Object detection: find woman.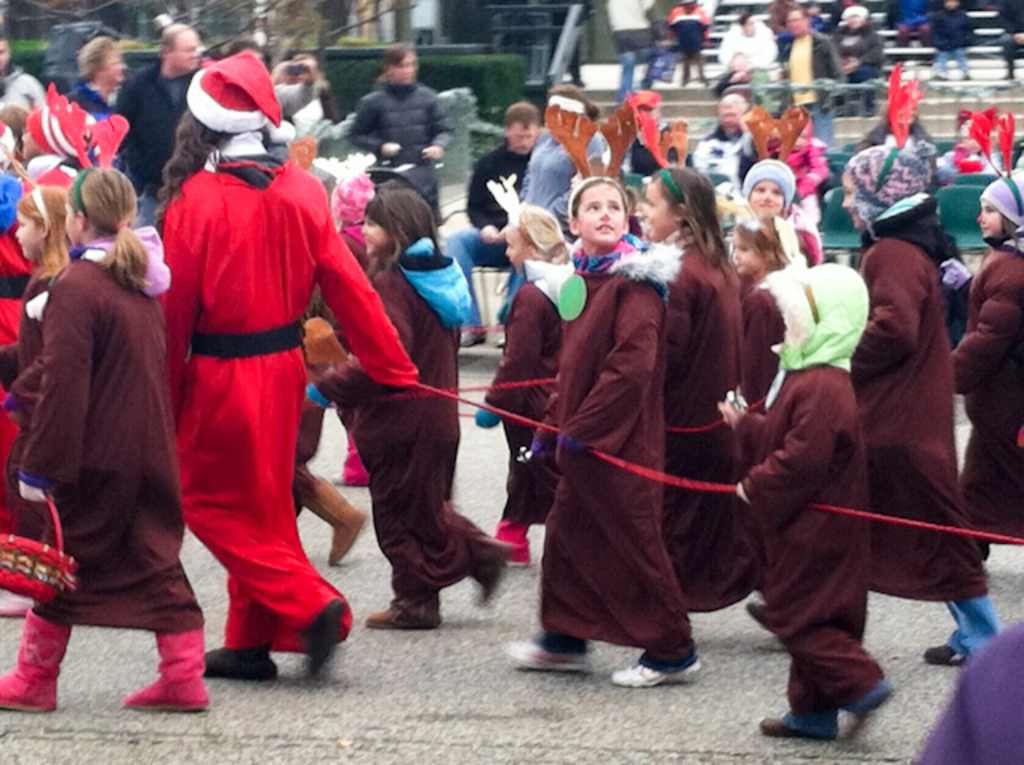
<region>14, 133, 181, 730</region>.
